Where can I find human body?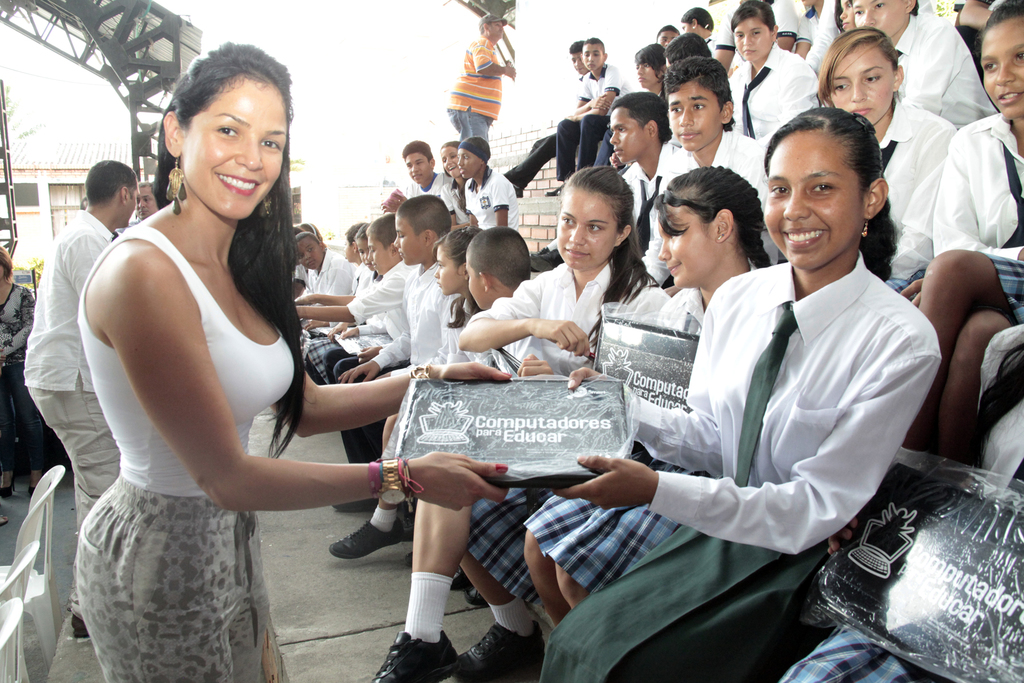
You can find it at bbox(554, 63, 631, 188).
